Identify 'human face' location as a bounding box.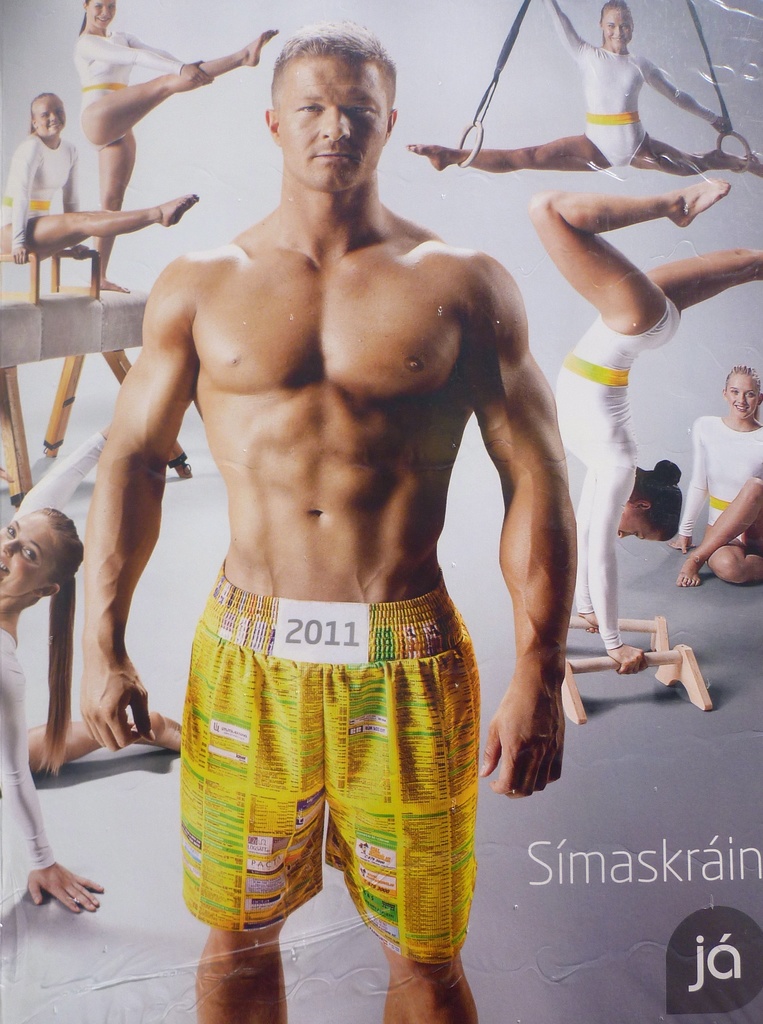
x1=0 y1=518 x2=62 y2=599.
